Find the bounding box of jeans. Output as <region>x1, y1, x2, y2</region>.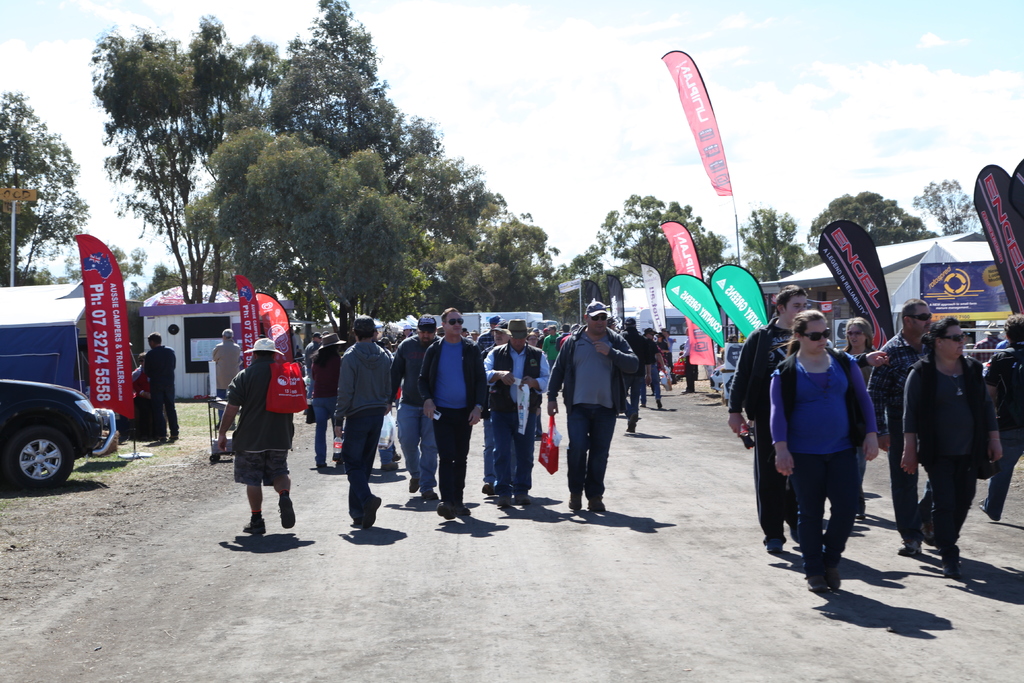
<region>488, 406, 533, 496</region>.
